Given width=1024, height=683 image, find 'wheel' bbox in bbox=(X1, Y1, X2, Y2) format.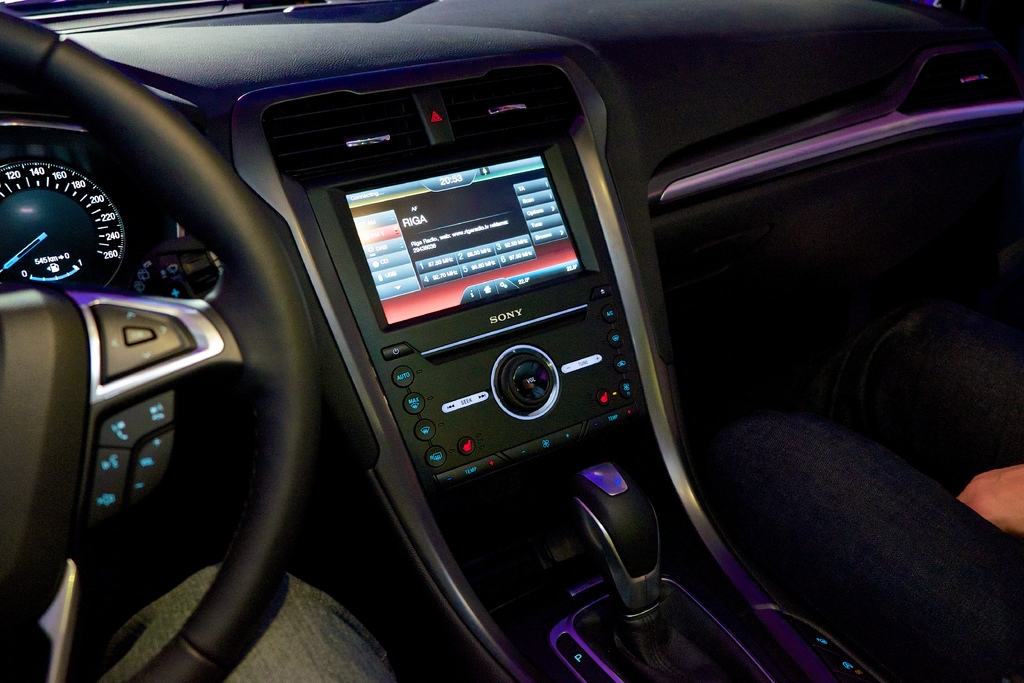
bbox=(0, 8, 317, 682).
